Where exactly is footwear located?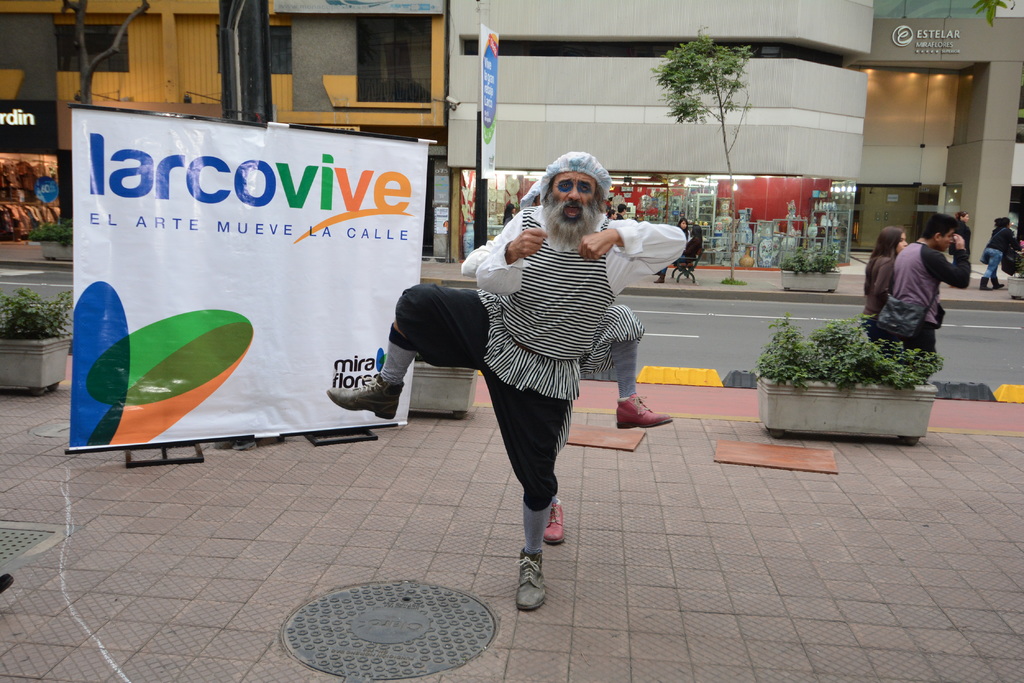
Its bounding box is pyautogui.locateOnScreen(503, 545, 559, 622).
